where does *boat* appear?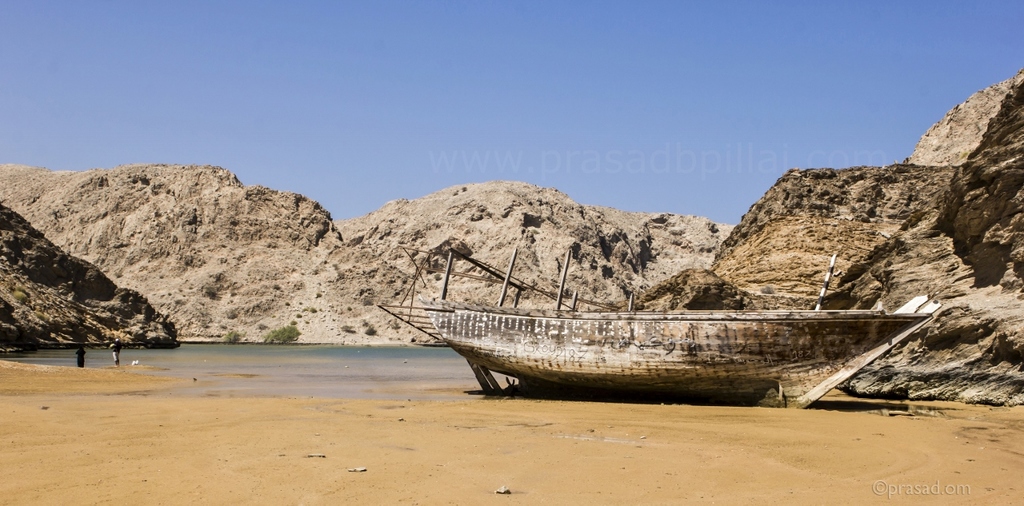
Appears at select_region(398, 248, 952, 400).
